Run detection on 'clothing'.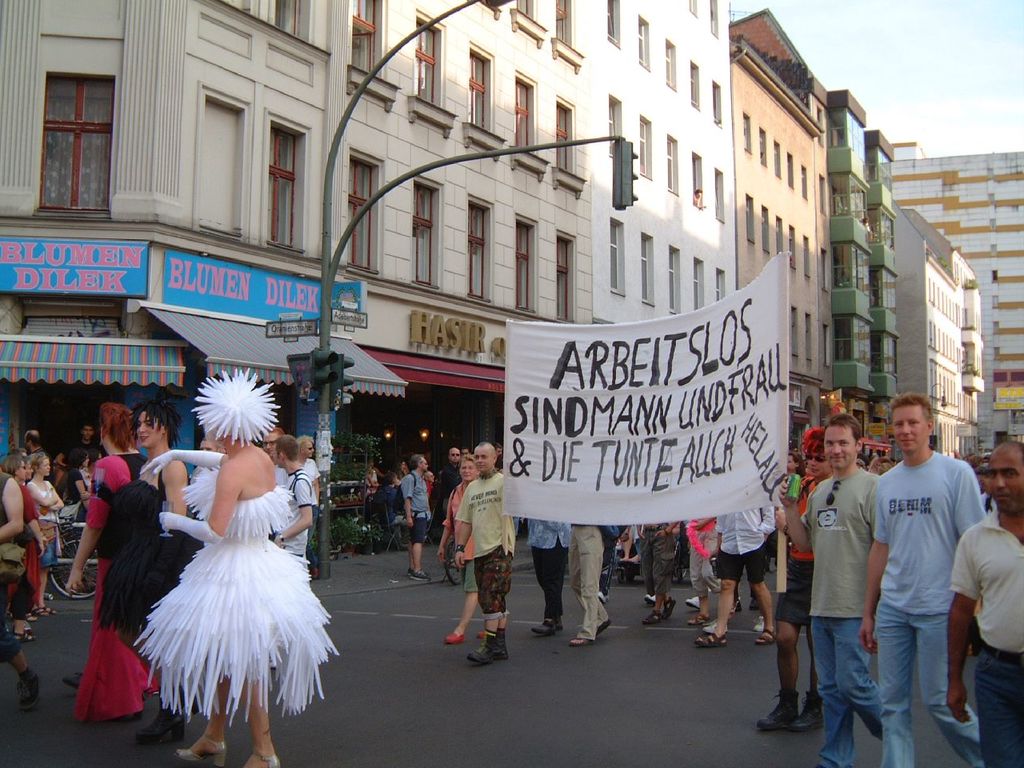
Result: 950, 514, 1023, 767.
